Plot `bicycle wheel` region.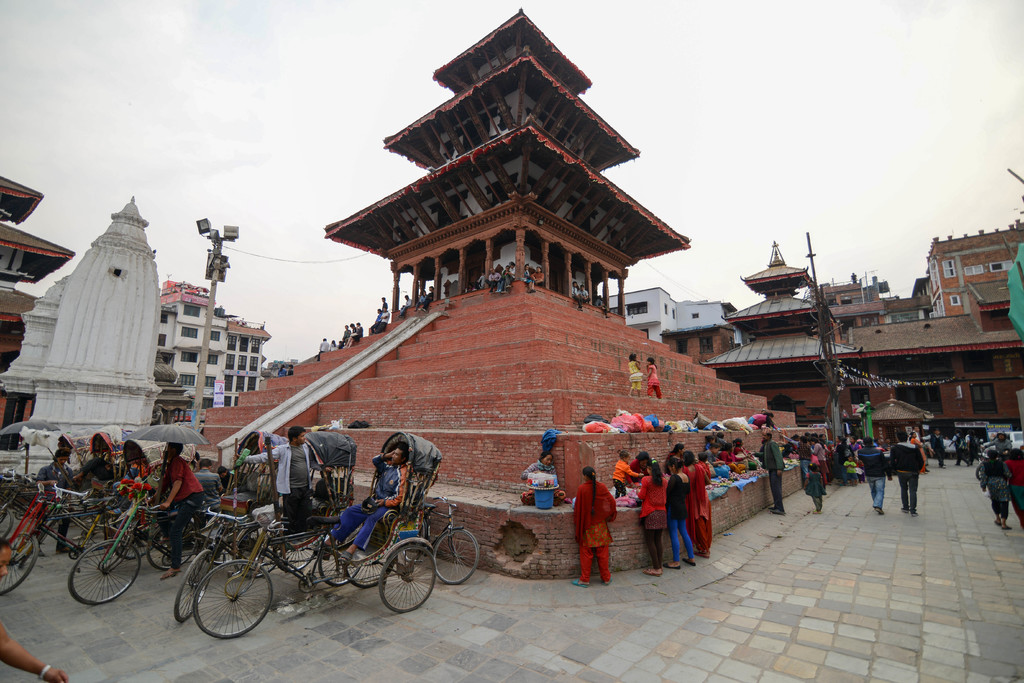
Plotted at box=[400, 520, 425, 564].
